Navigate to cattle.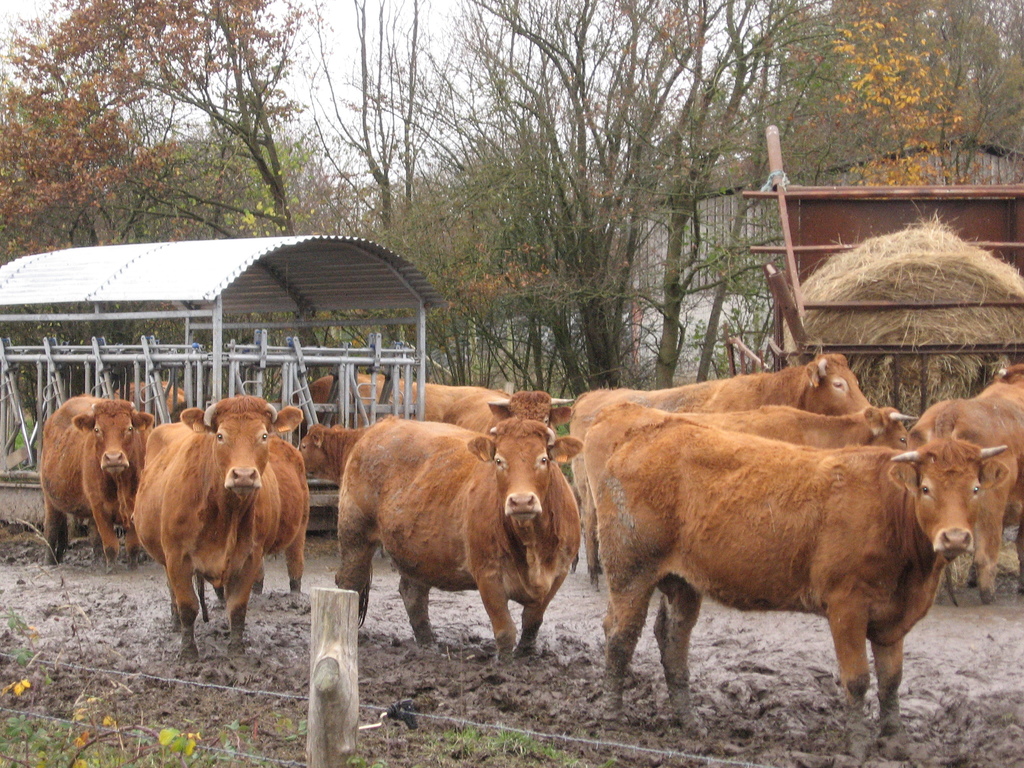
Navigation target: detection(376, 373, 571, 434).
